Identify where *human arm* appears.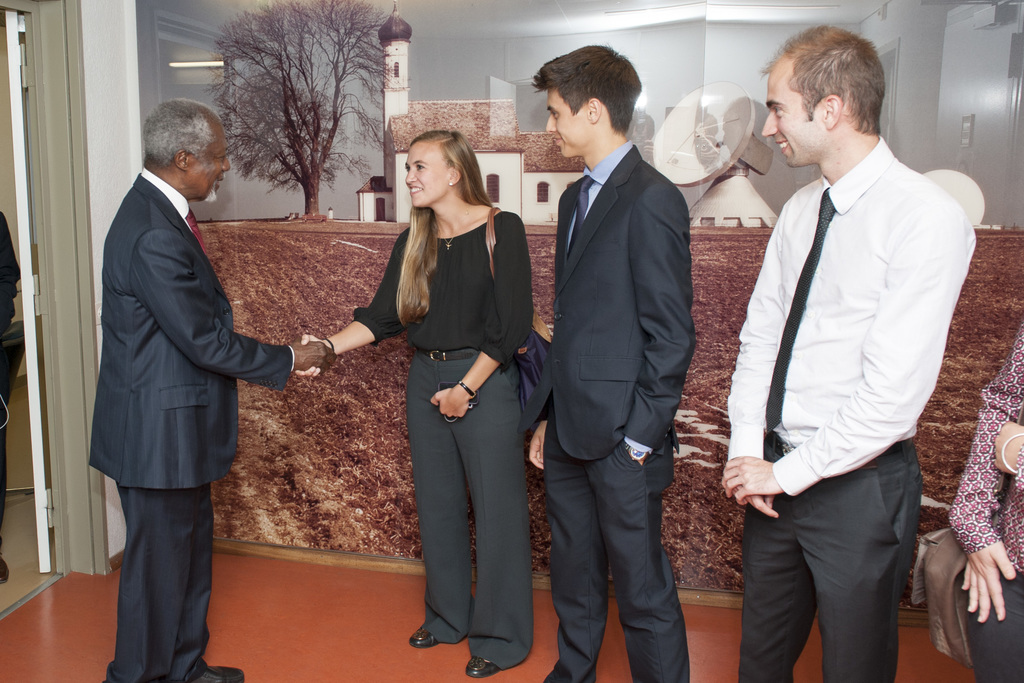
Appears at rect(946, 320, 1023, 623).
